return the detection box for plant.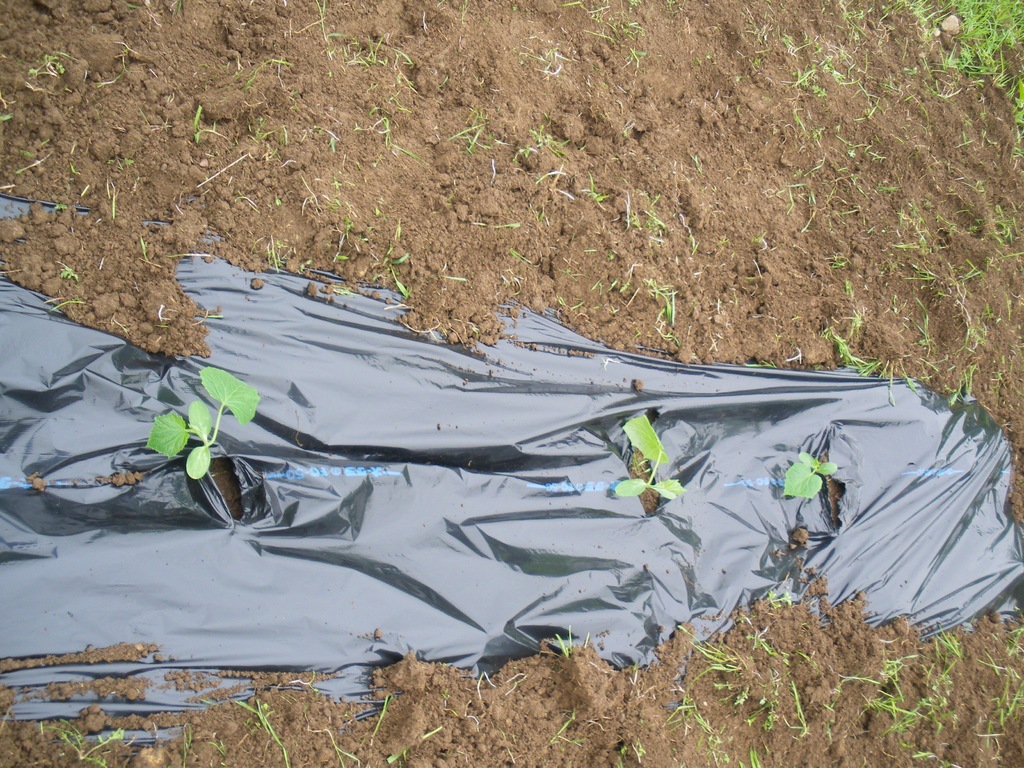
(left=145, top=364, right=262, bottom=481).
